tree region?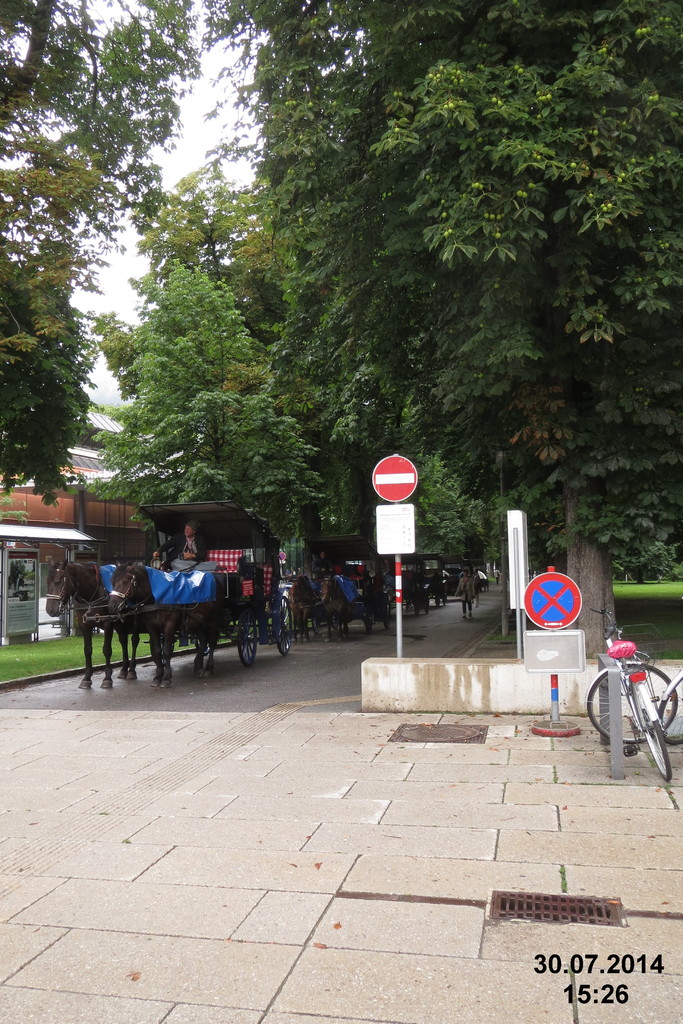
[78, 252, 324, 593]
